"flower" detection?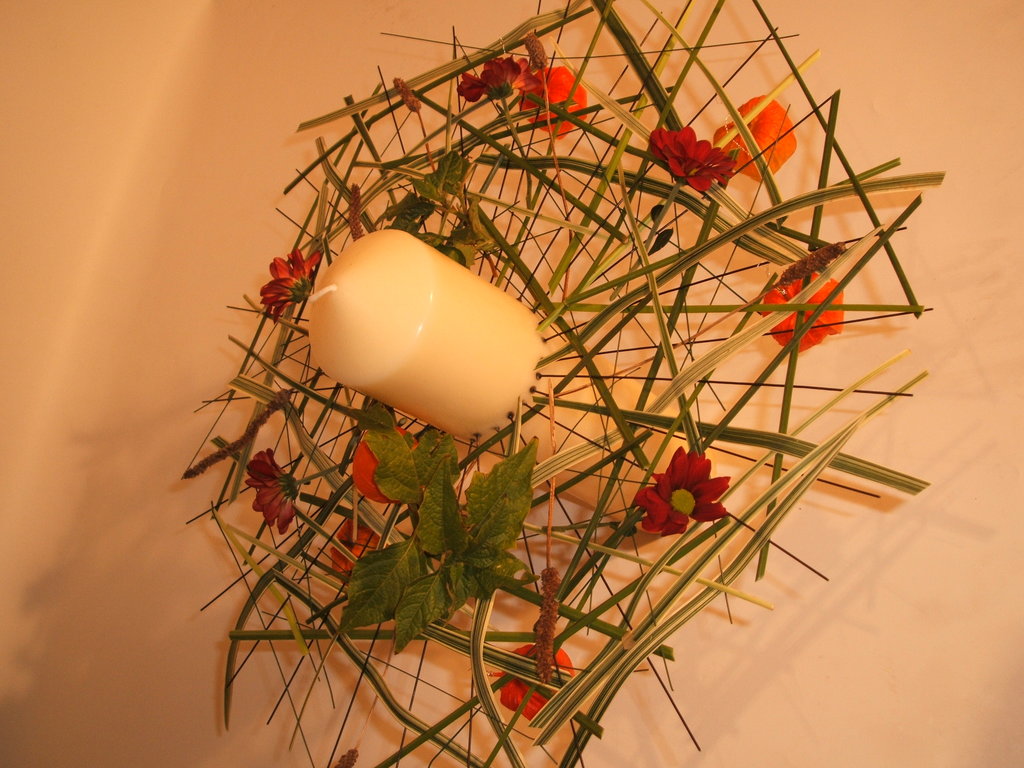
left=712, top=93, right=797, bottom=187
